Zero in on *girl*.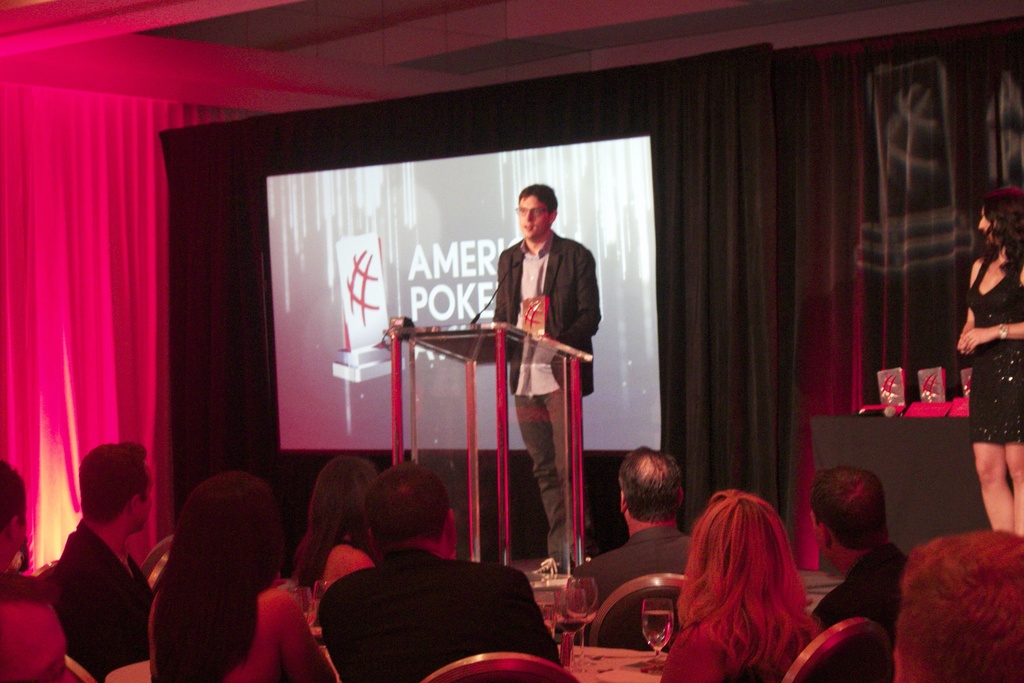
Zeroed in: [x1=952, y1=177, x2=1023, y2=547].
